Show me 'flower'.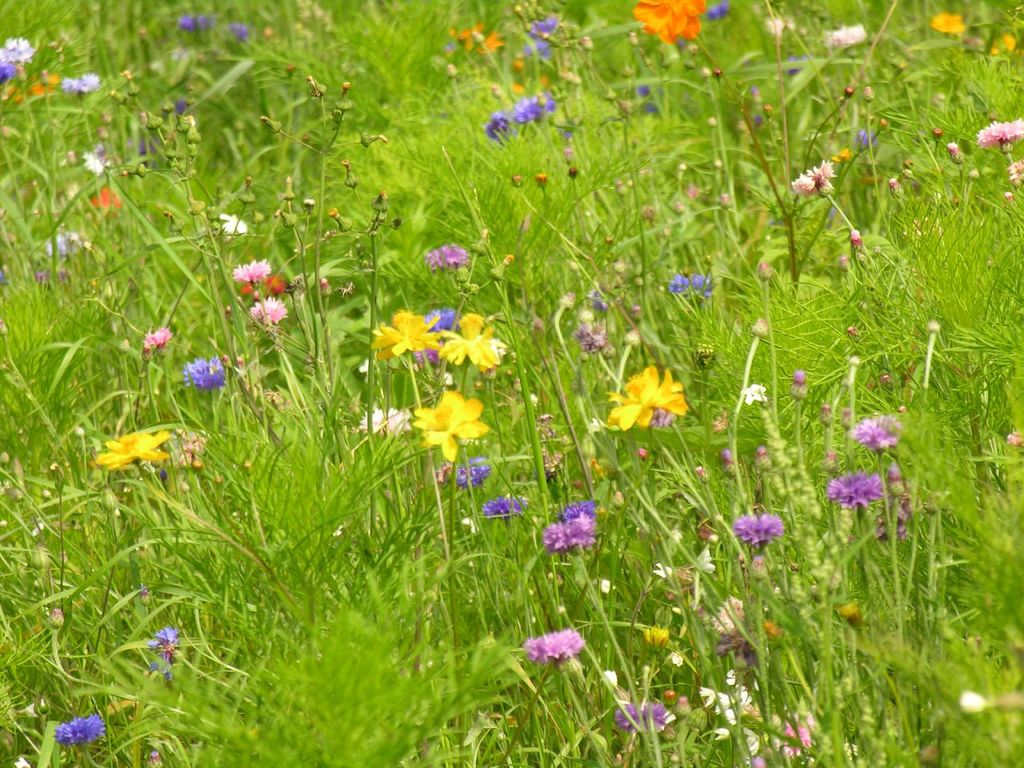
'flower' is here: 929/11/962/38.
